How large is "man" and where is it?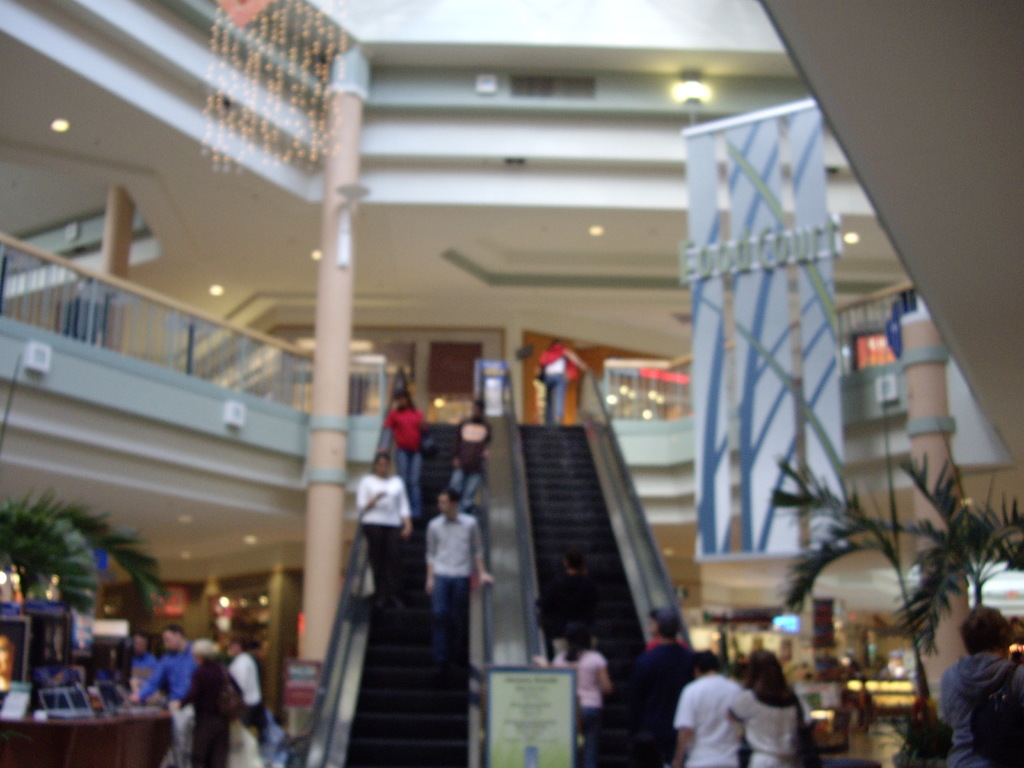
Bounding box: (665, 644, 748, 767).
